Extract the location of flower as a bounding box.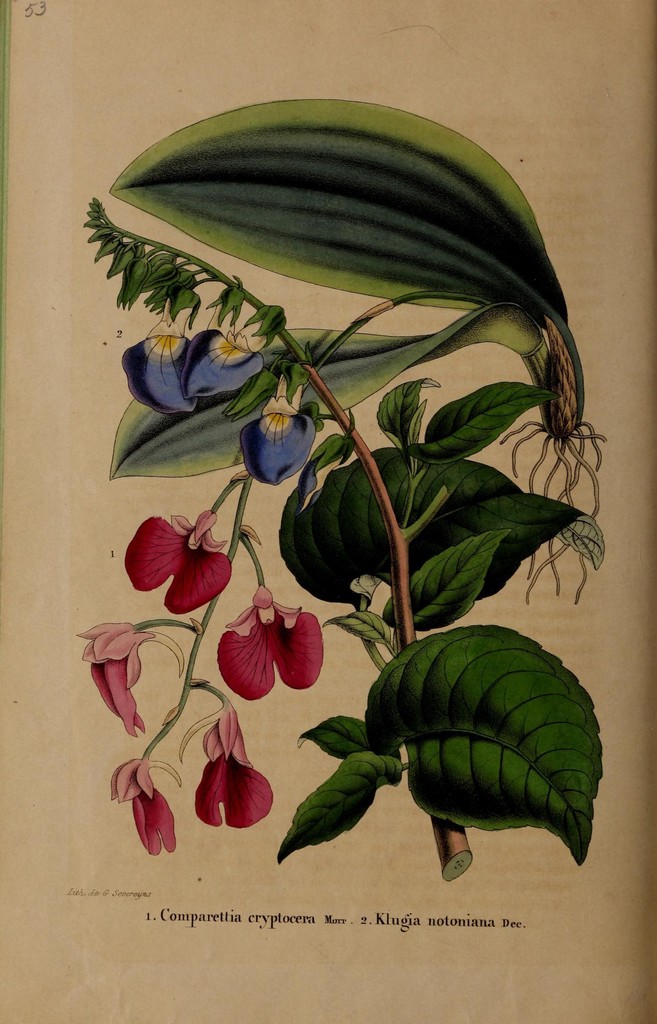
(242, 371, 315, 488).
